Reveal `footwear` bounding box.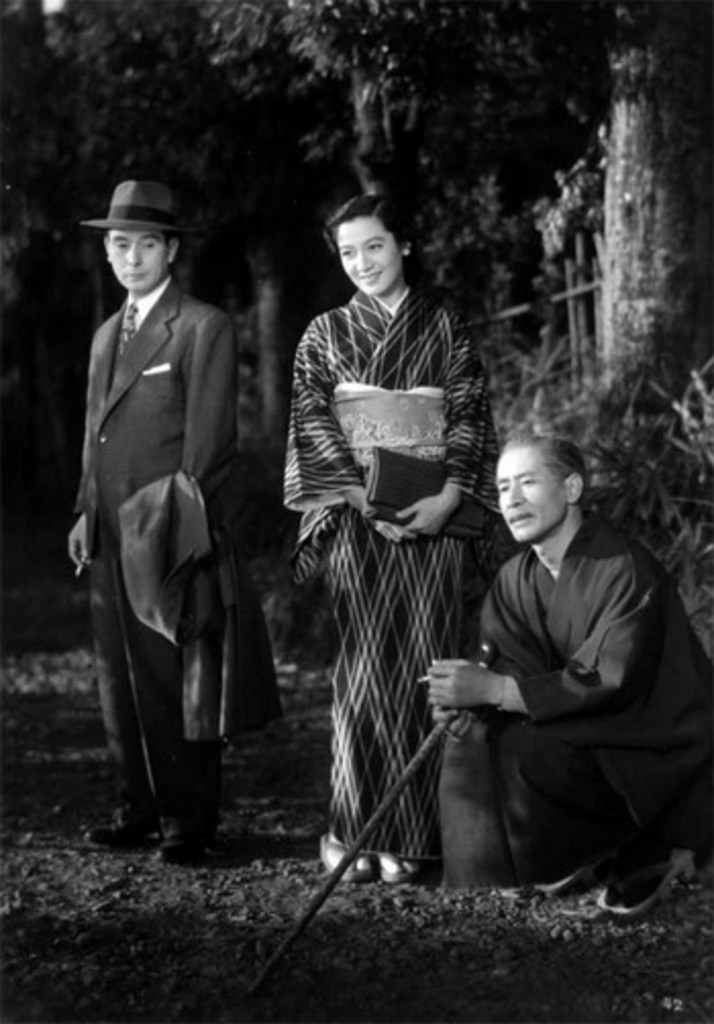
Revealed: crop(318, 838, 377, 887).
